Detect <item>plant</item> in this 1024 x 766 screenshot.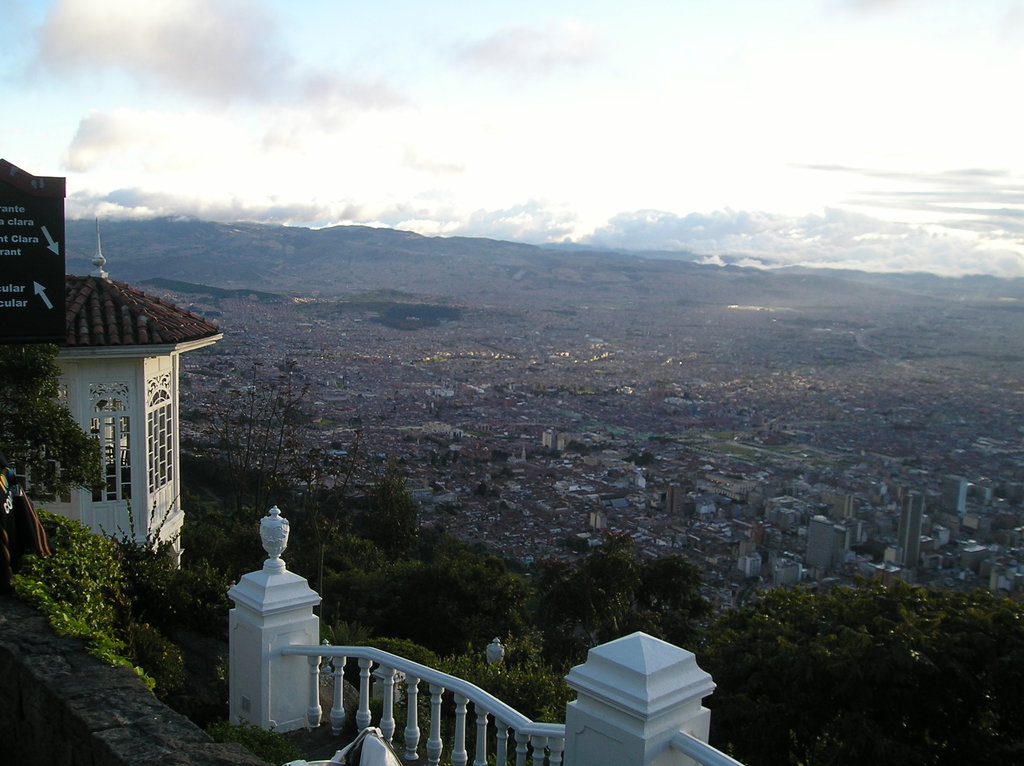
Detection: 0, 324, 108, 495.
